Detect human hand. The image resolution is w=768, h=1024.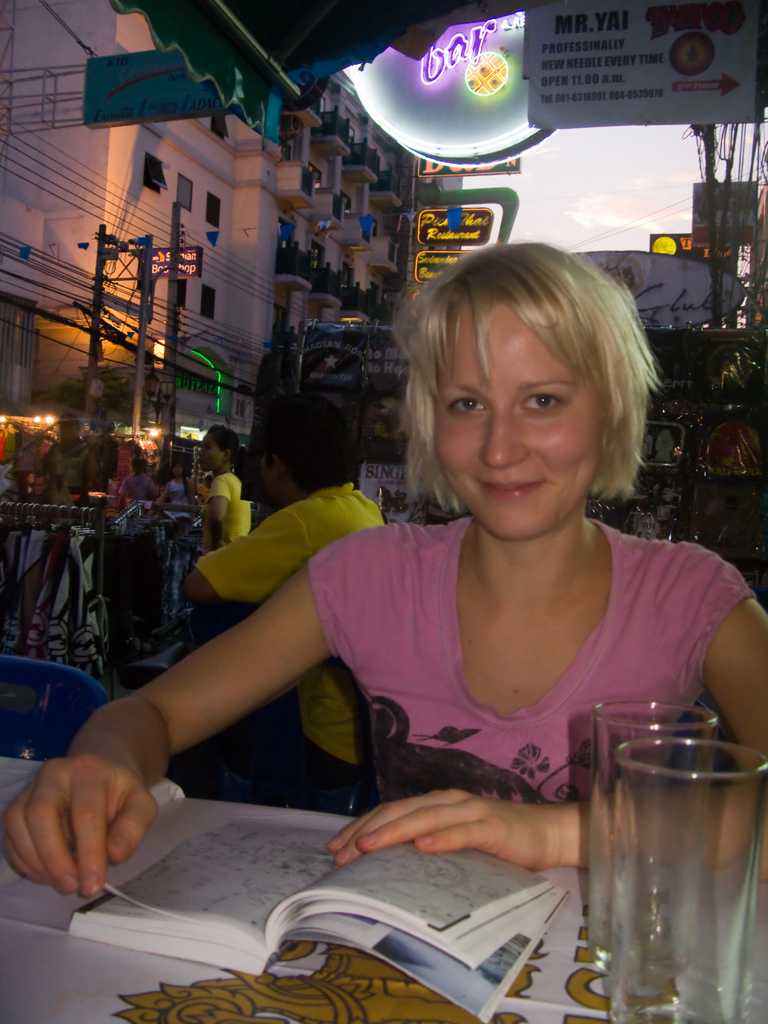
{"left": 324, "top": 790, "right": 560, "bottom": 870}.
